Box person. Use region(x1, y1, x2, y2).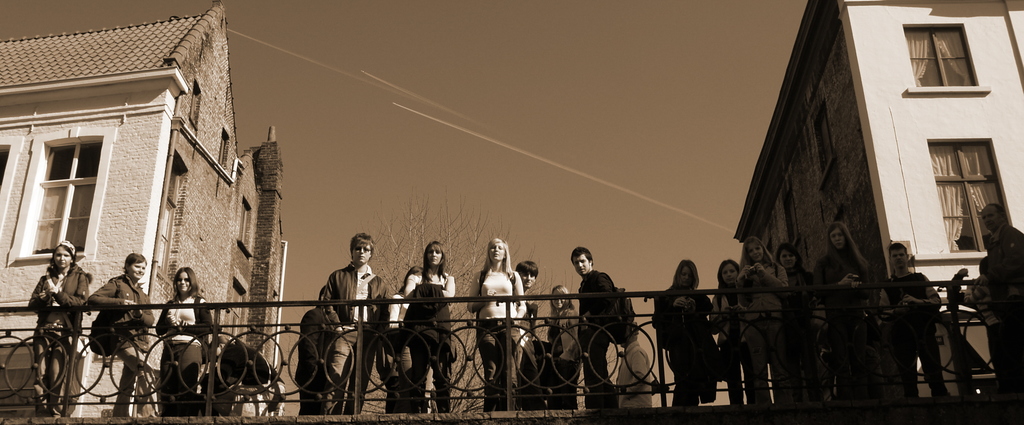
region(876, 245, 950, 398).
